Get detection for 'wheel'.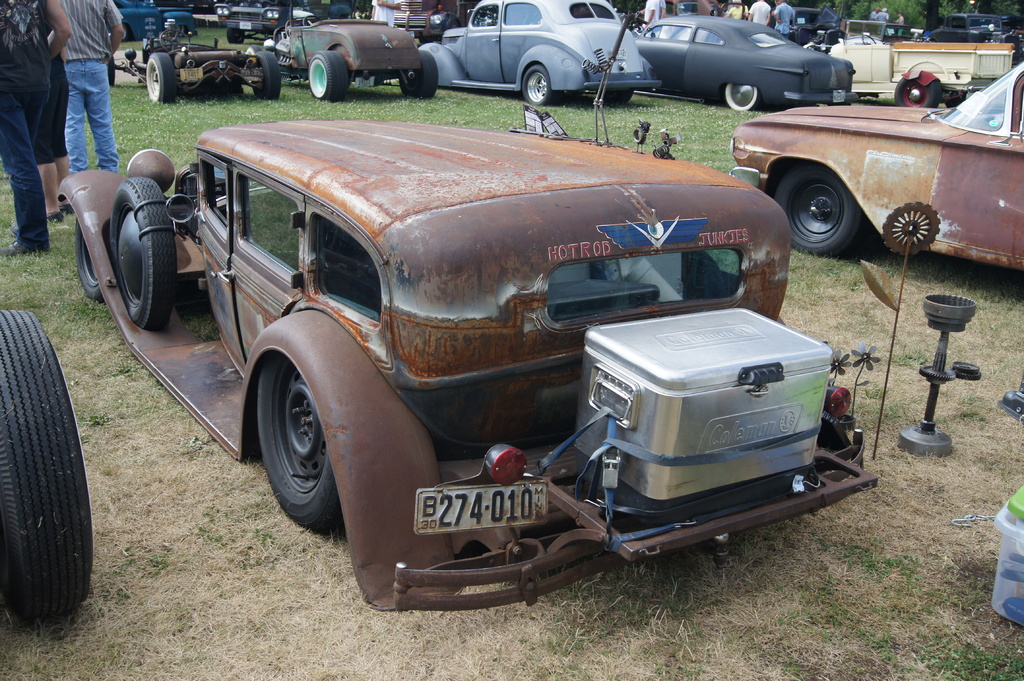
Detection: <bbox>721, 81, 758, 109</bbox>.
